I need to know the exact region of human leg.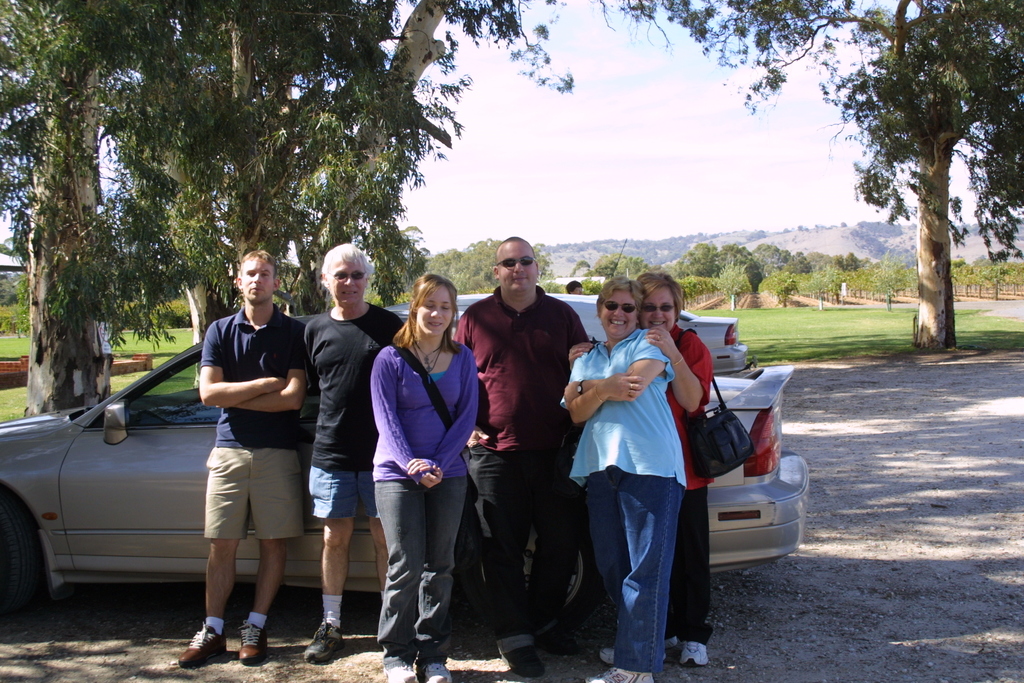
Region: {"x1": 470, "y1": 450, "x2": 537, "y2": 677}.
